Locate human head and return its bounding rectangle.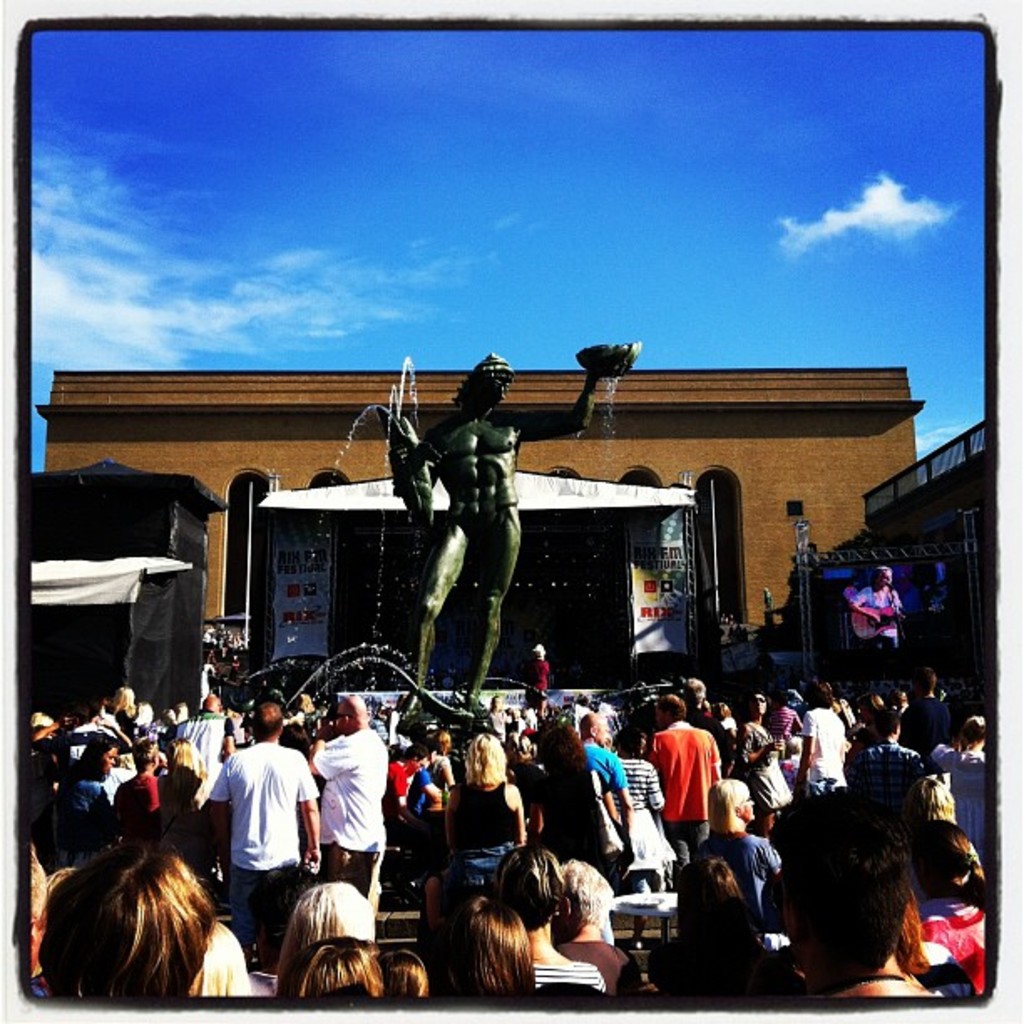
873 713 902 741.
